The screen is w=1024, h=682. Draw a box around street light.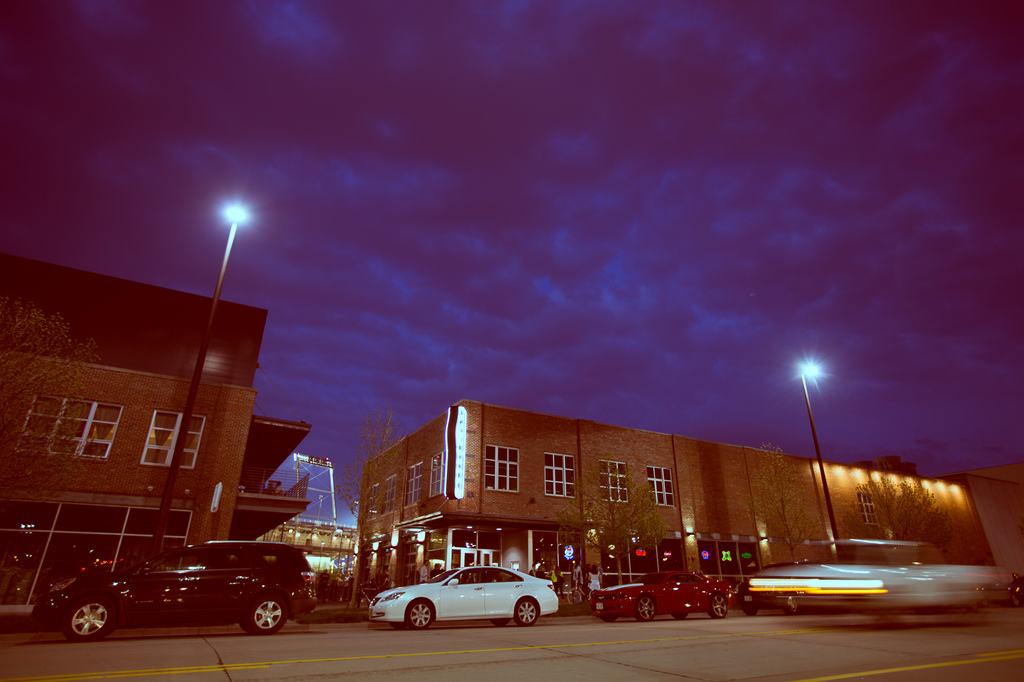
bbox=[792, 362, 846, 561].
